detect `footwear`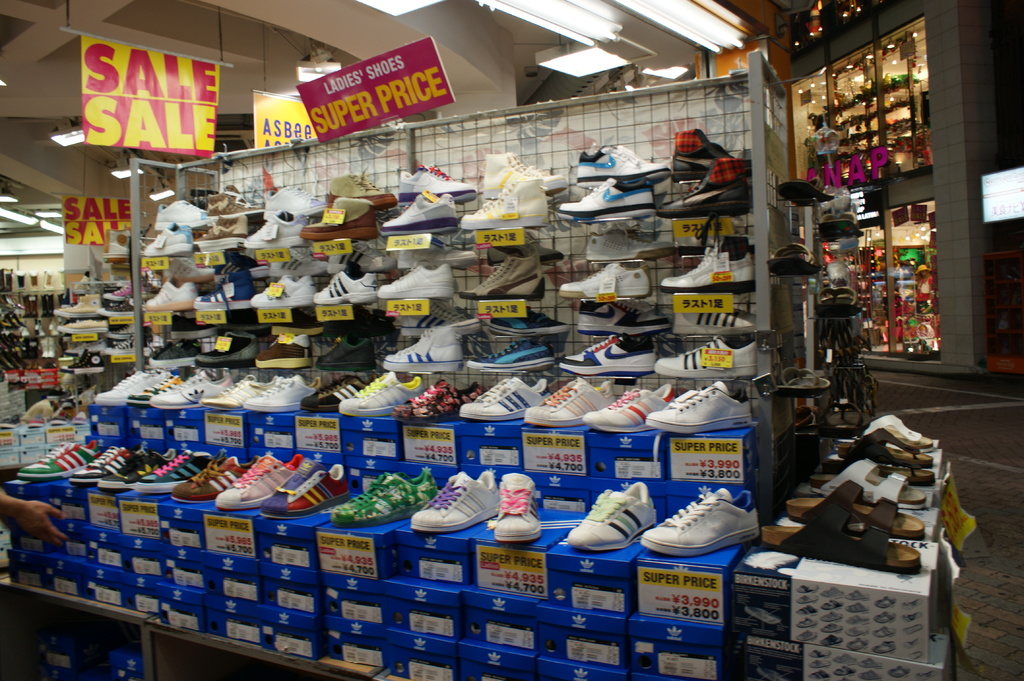
bbox=(860, 413, 934, 442)
